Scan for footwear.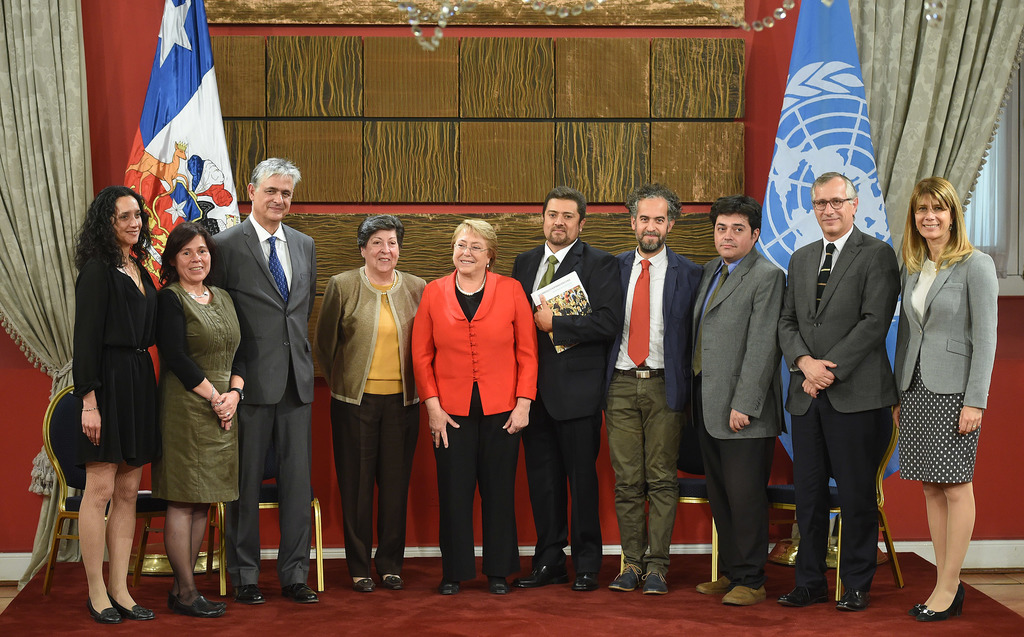
Scan result: 82, 600, 122, 630.
